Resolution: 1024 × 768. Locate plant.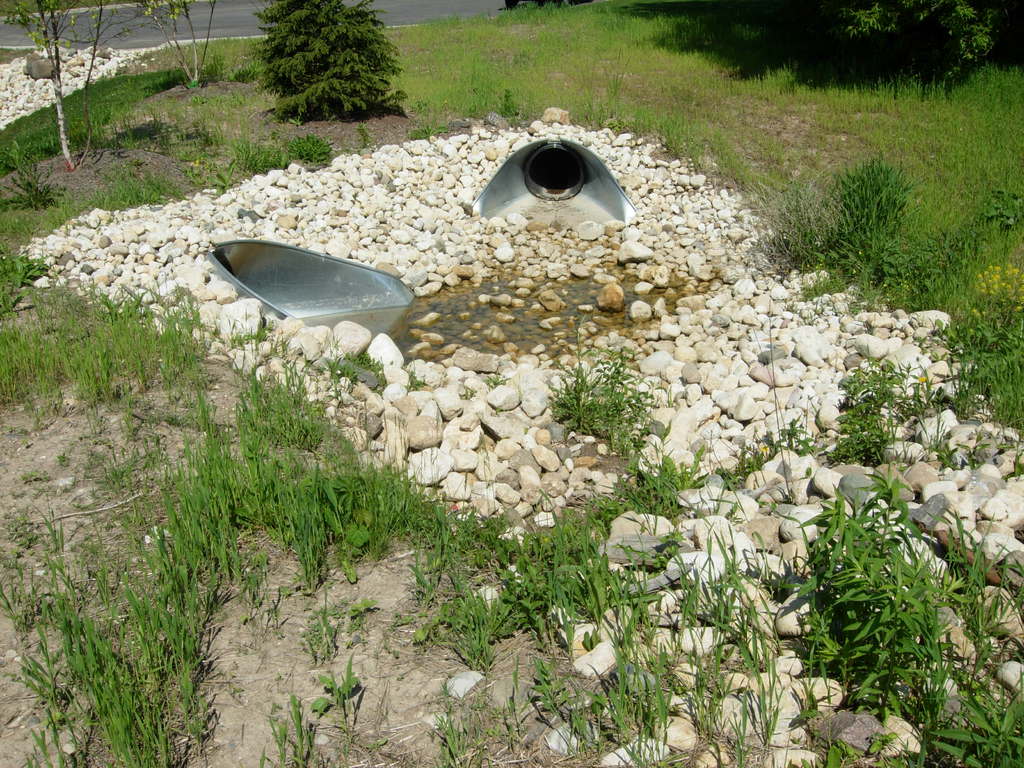
Rect(98, 271, 161, 317).
